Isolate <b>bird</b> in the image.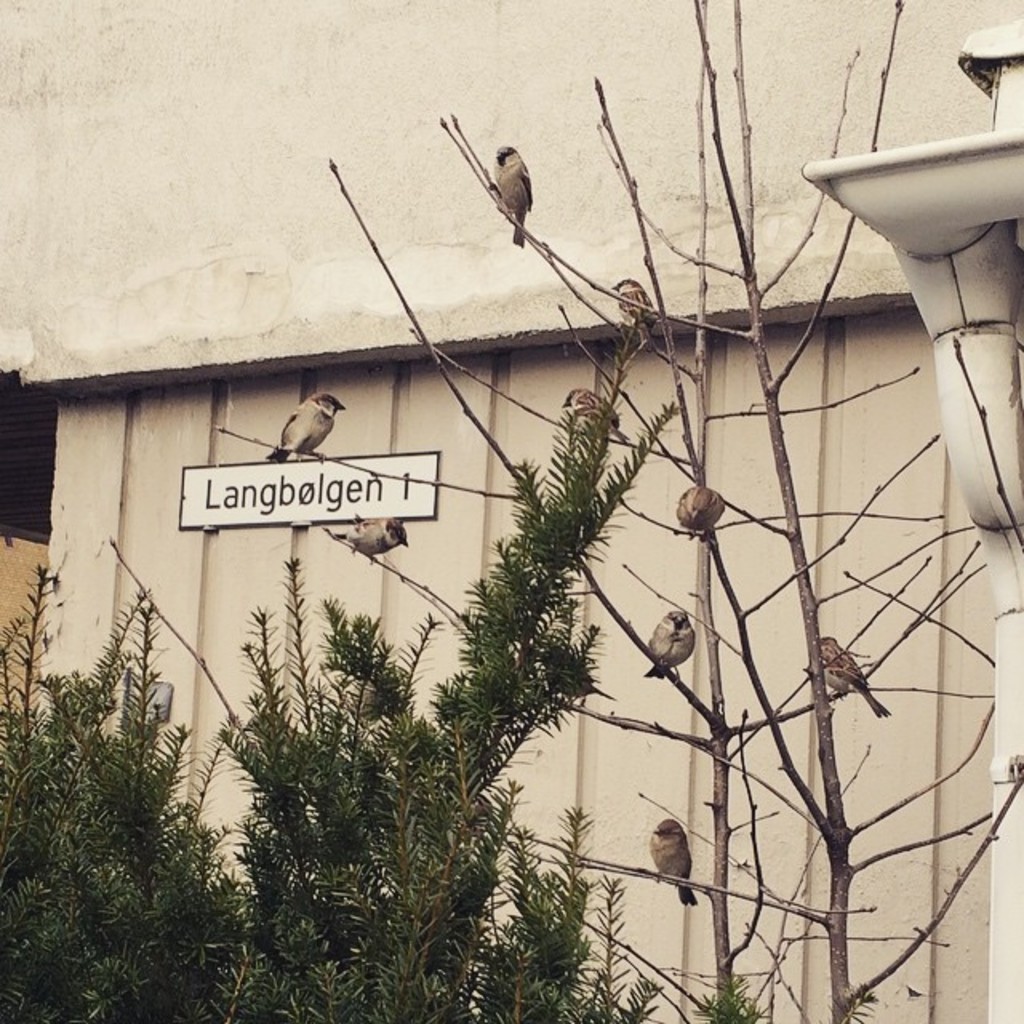
Isolated region: crop(645, 611, 690, 677).
